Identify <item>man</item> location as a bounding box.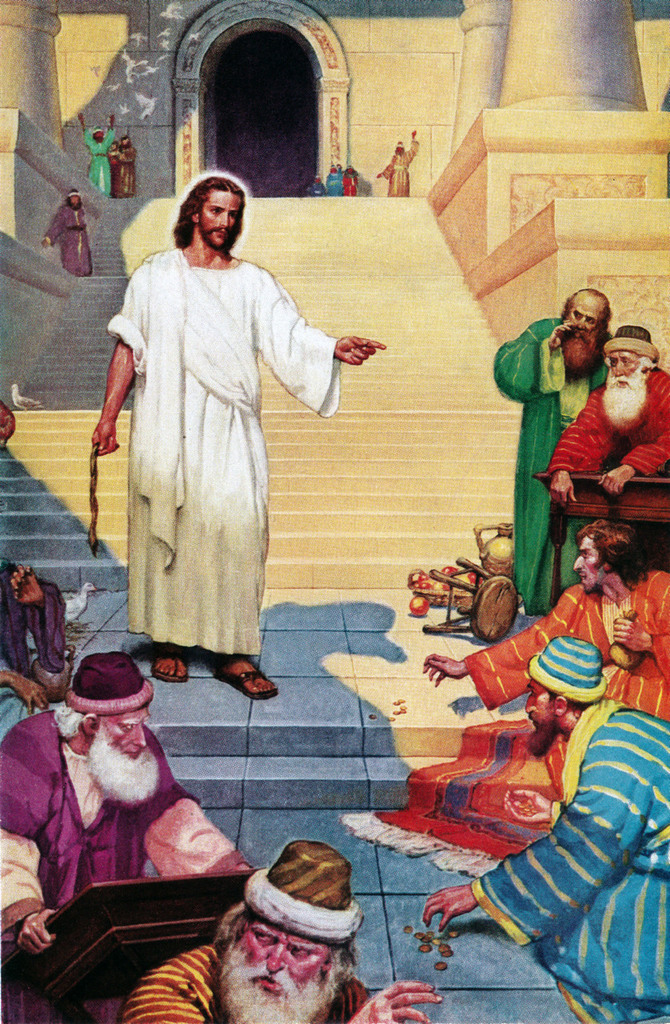
pyautogui.locateOnScreen(44, 190, 94, 278).
